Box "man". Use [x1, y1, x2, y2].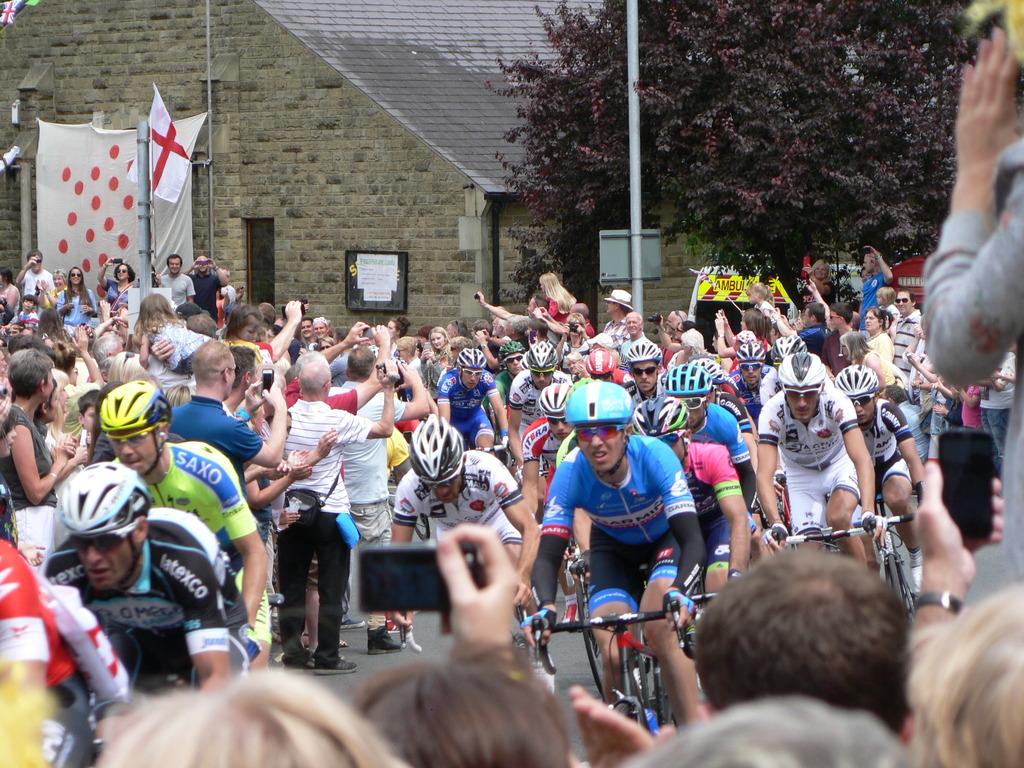
[618, 310, 651, 342].
